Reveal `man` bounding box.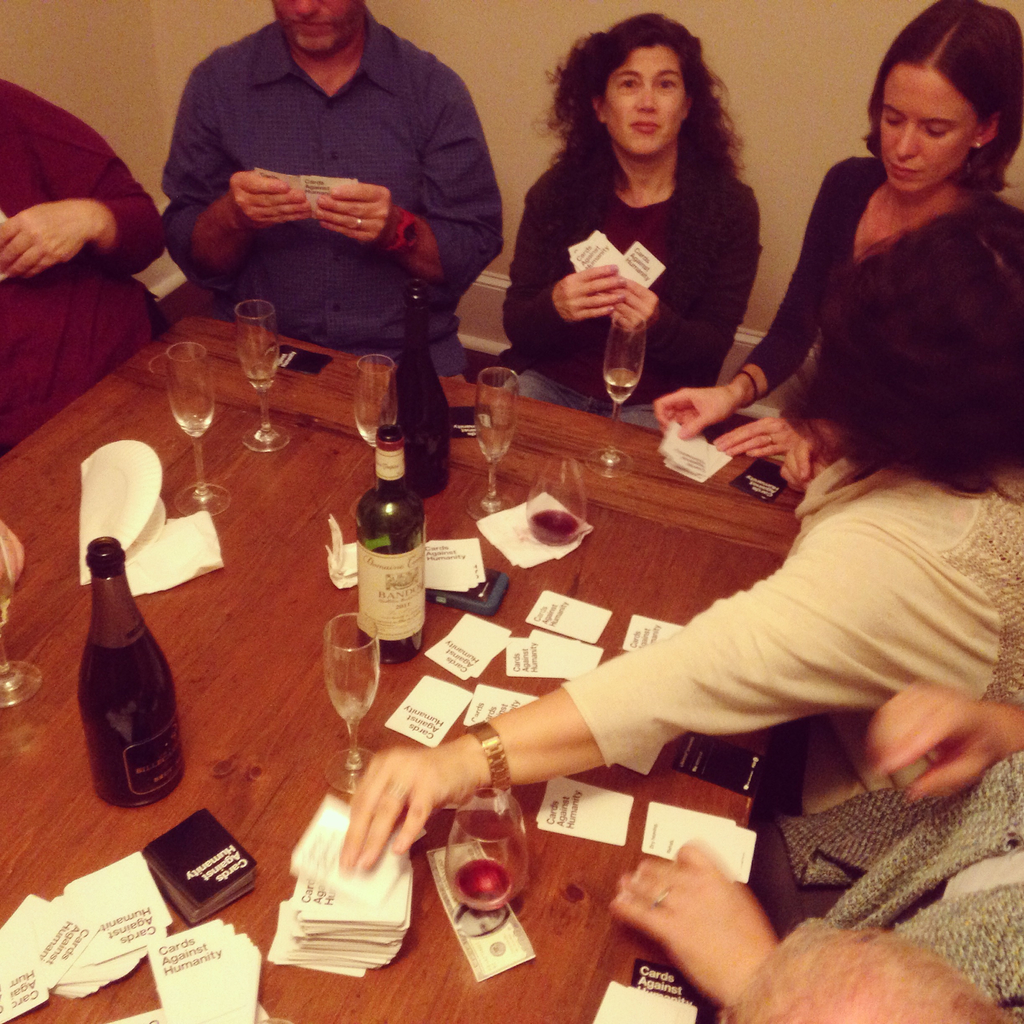
Revealed: {"x1": 0, "y1": 77, "x2": 170, "y2": 455}.
